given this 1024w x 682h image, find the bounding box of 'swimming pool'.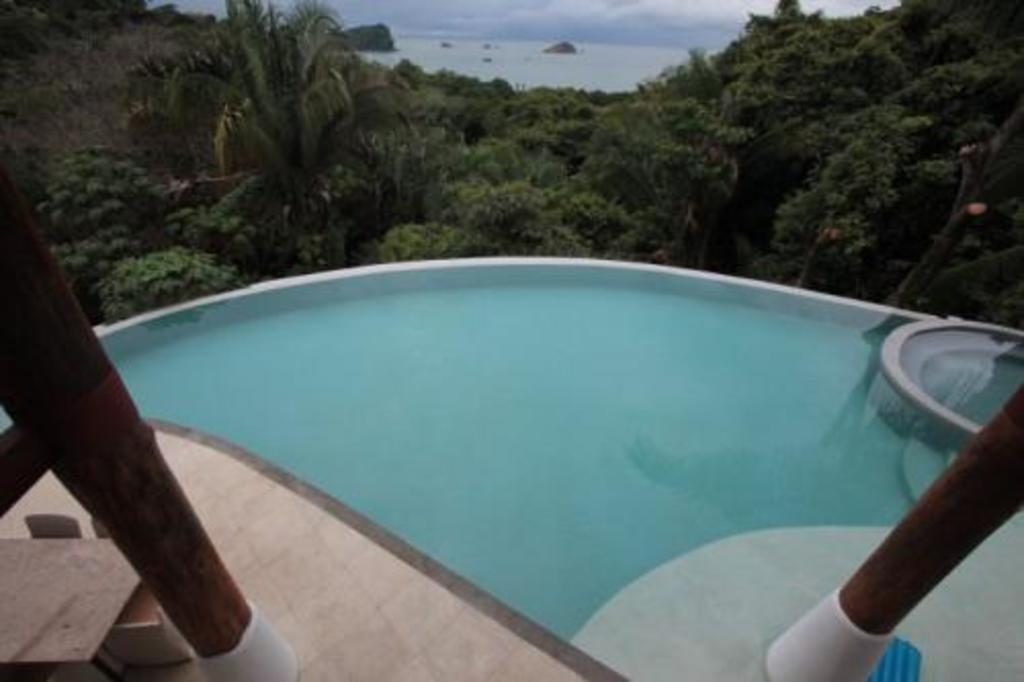
region(109, 264, 1022, 680).
